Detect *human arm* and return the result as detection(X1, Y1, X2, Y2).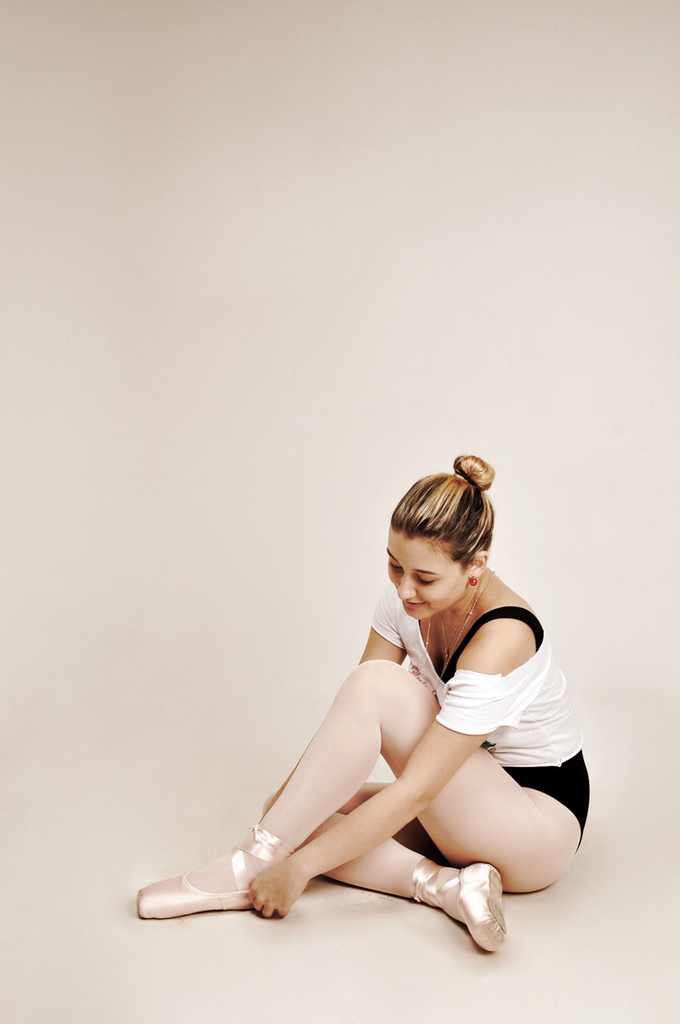
detection(238, 579, 419, 836).
